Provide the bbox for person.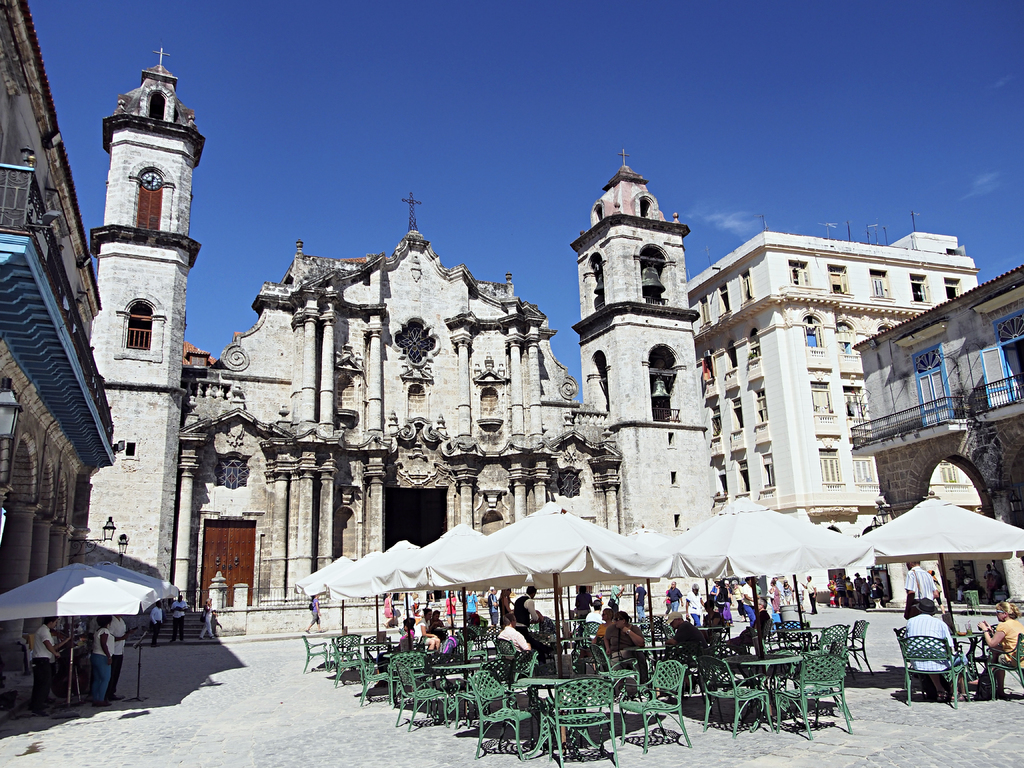
pyautogui.locateOnScreen(200, 598, 217, 639).
